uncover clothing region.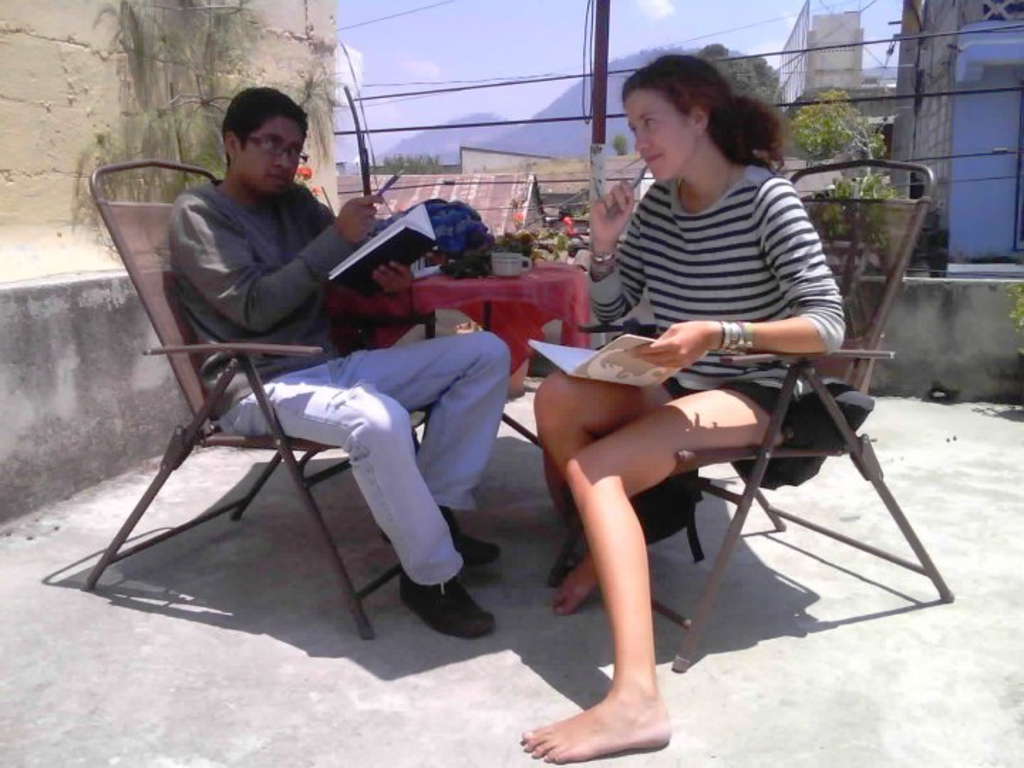
Uncovered: <bbox>164, 181, 512, 587</bbox>.
